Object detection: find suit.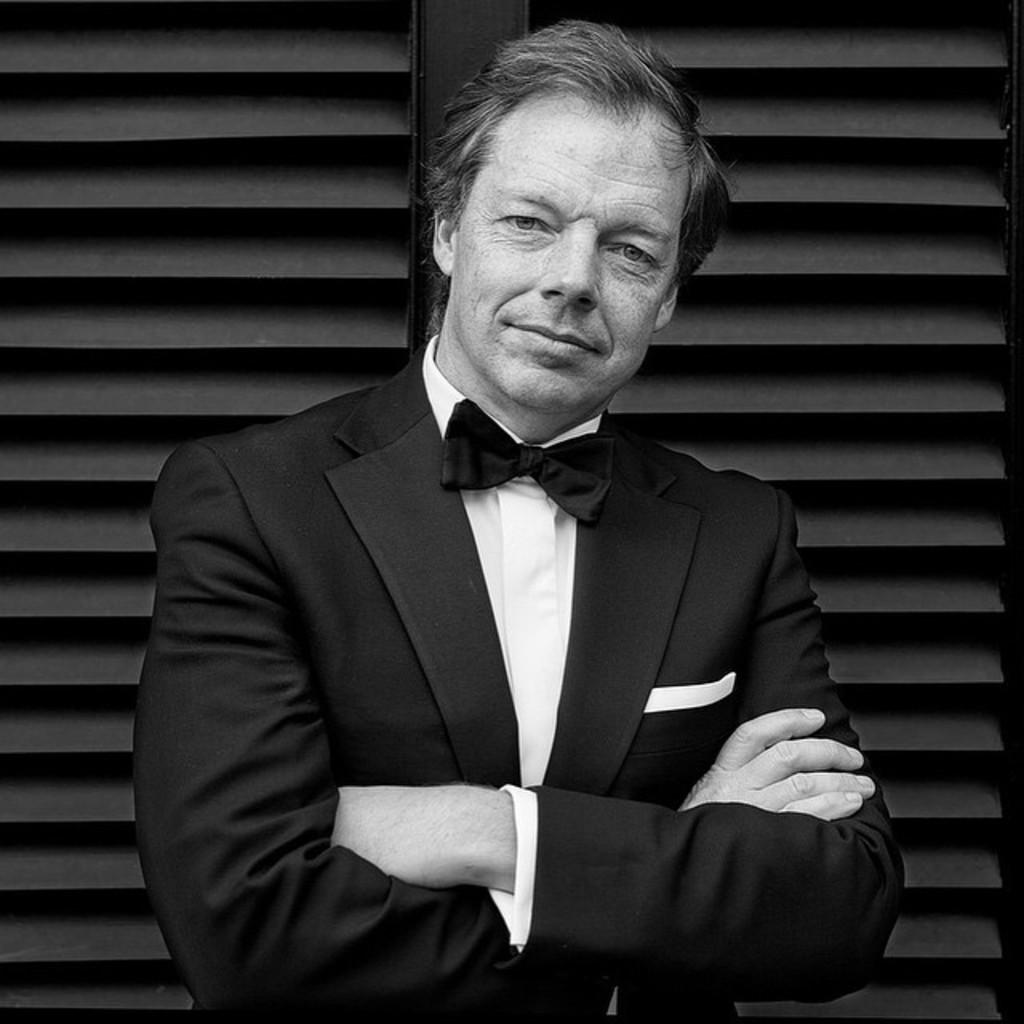
bbox=[149, 226, 877, 1014].
